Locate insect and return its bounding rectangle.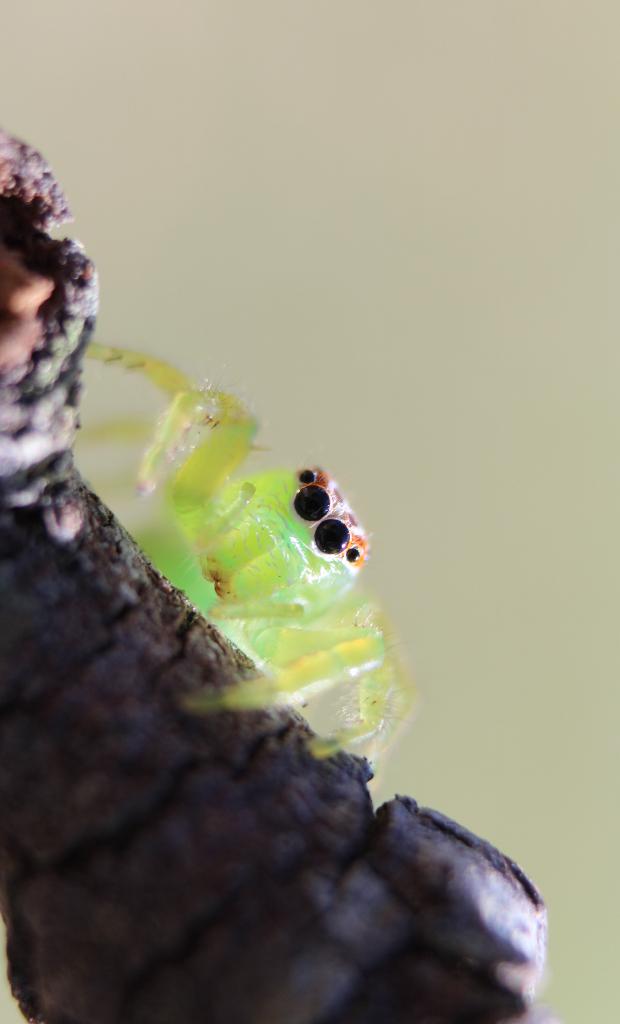
detection(61, 335, 417, 796).
